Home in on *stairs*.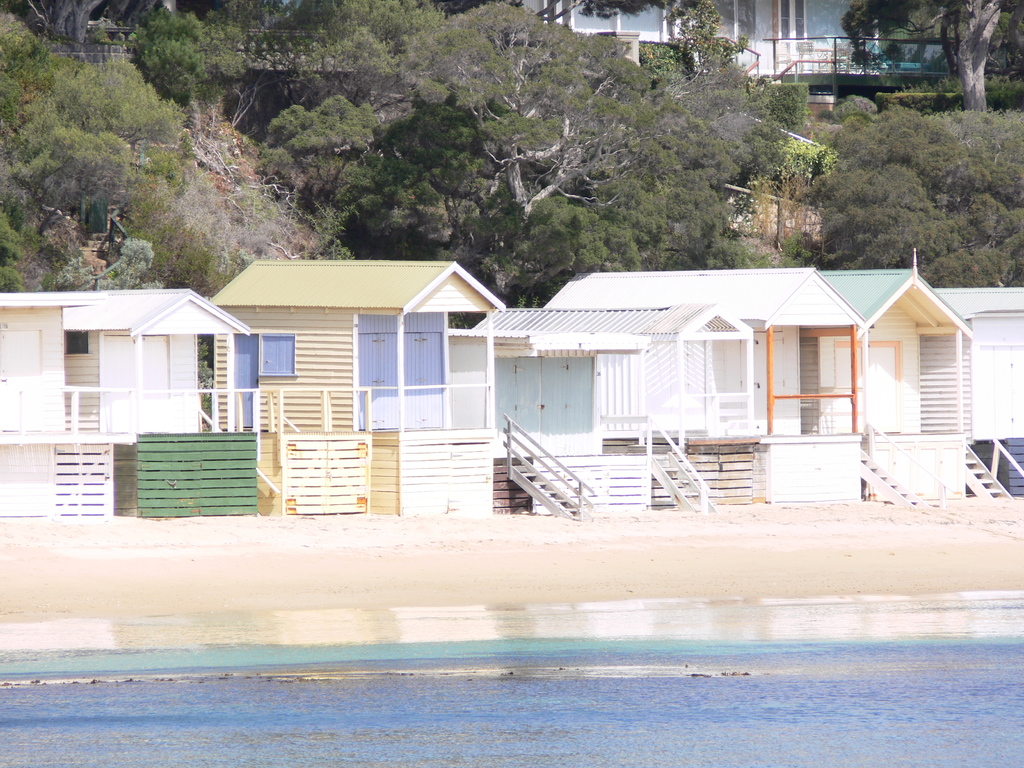
Homed in at x1=863, y1=454, x2=922, y2=507.
